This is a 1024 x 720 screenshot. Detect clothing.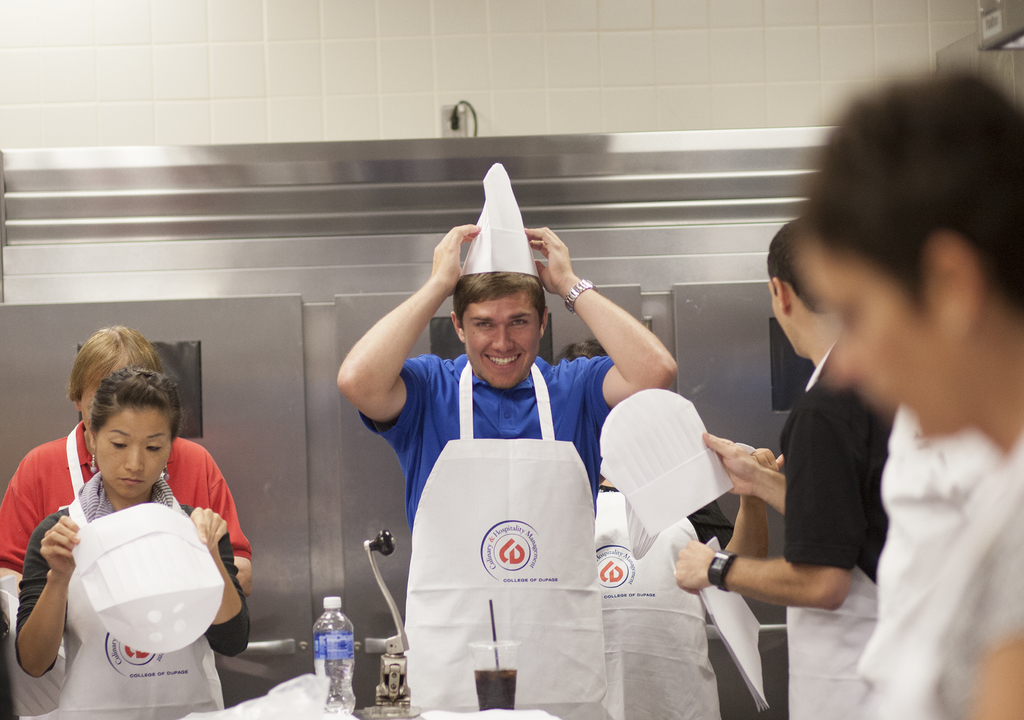
bbox=(24, 465, 262, 714).
